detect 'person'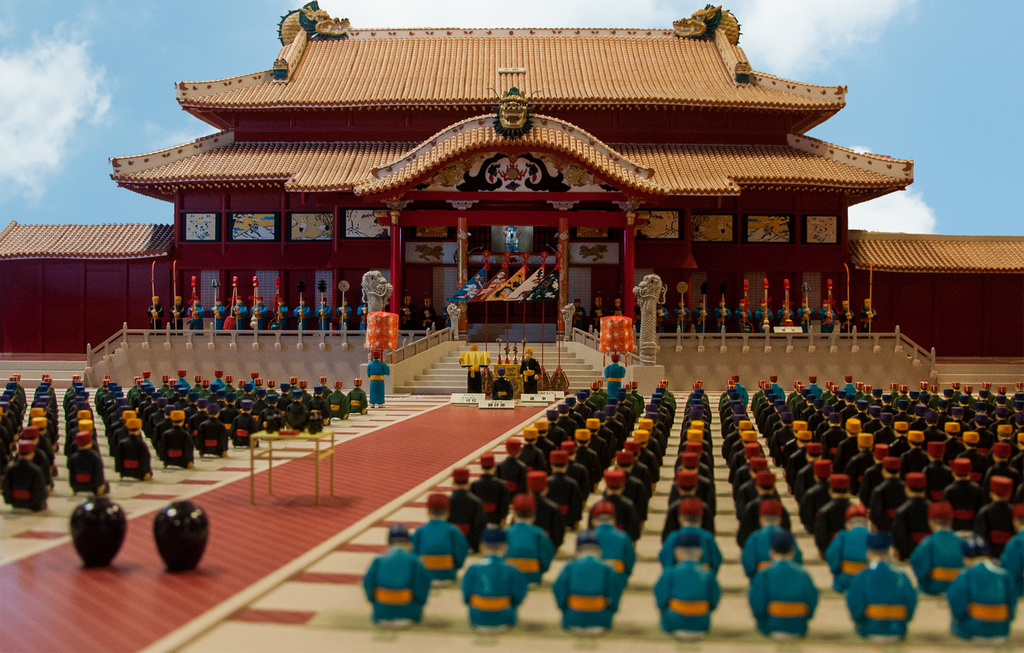
<bbox>756, 303, 771, 329</bbox>
